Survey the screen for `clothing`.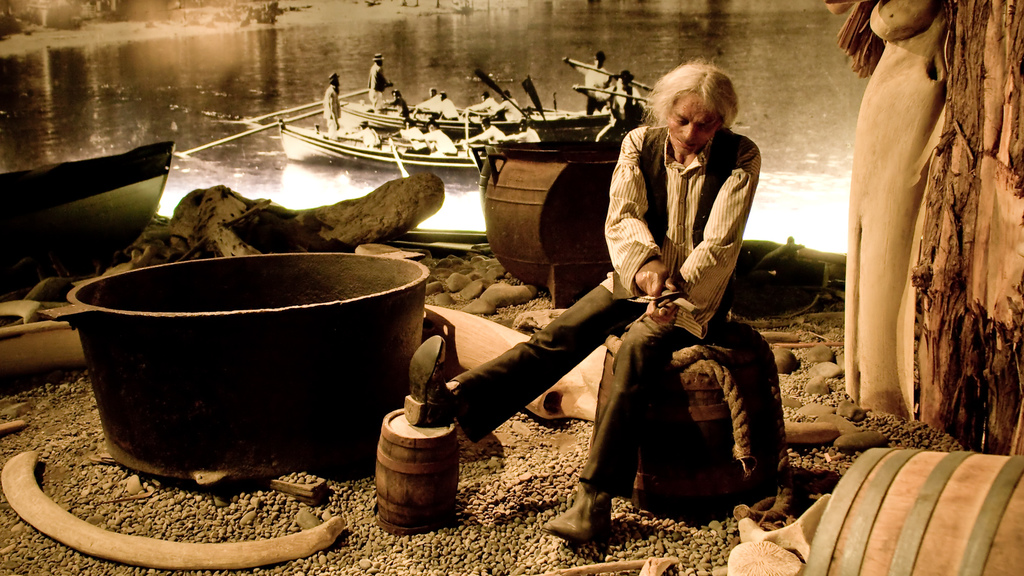
Survey found: bbox(420, 93, 438, 108).
